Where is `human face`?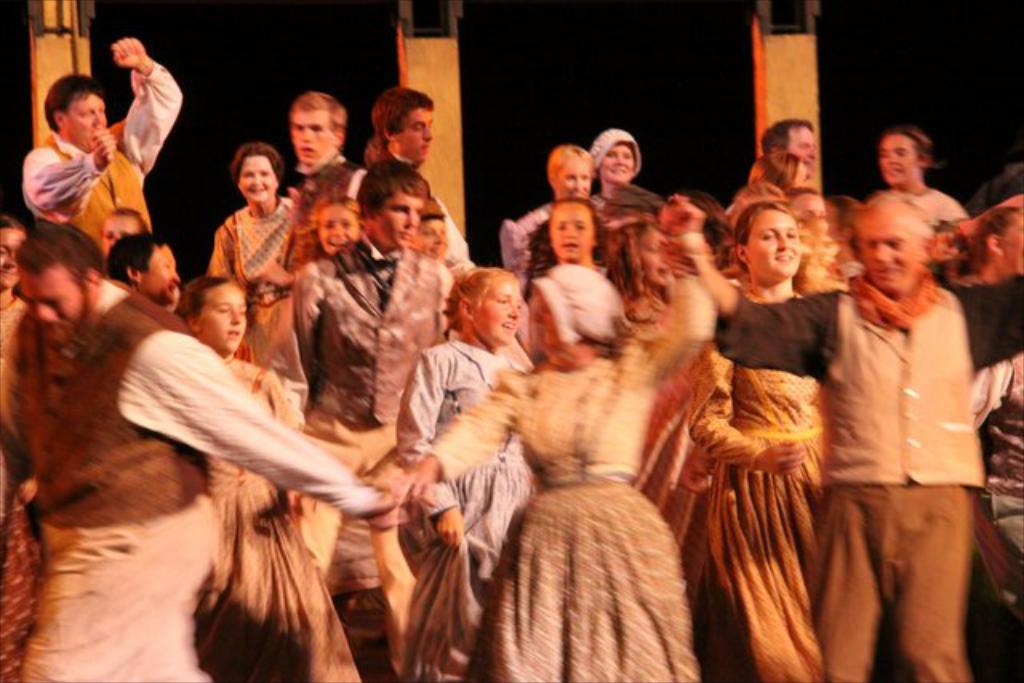
[left=397, top=109, right=432, bottom=160].
